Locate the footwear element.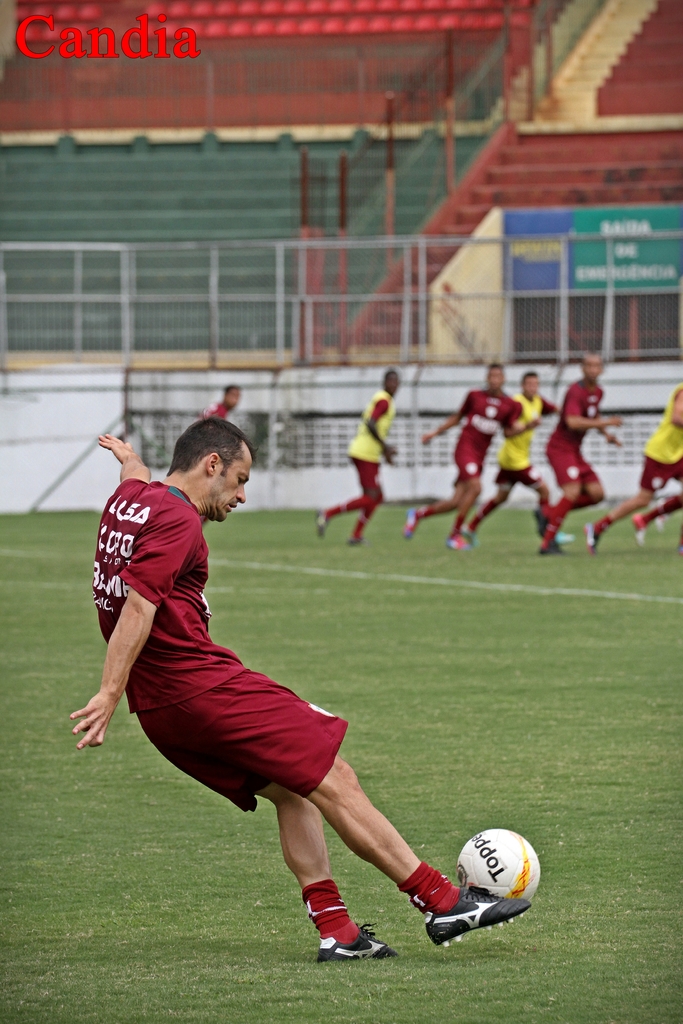
Element bbox: (left=537, top=534, right=568, bottom=554).
